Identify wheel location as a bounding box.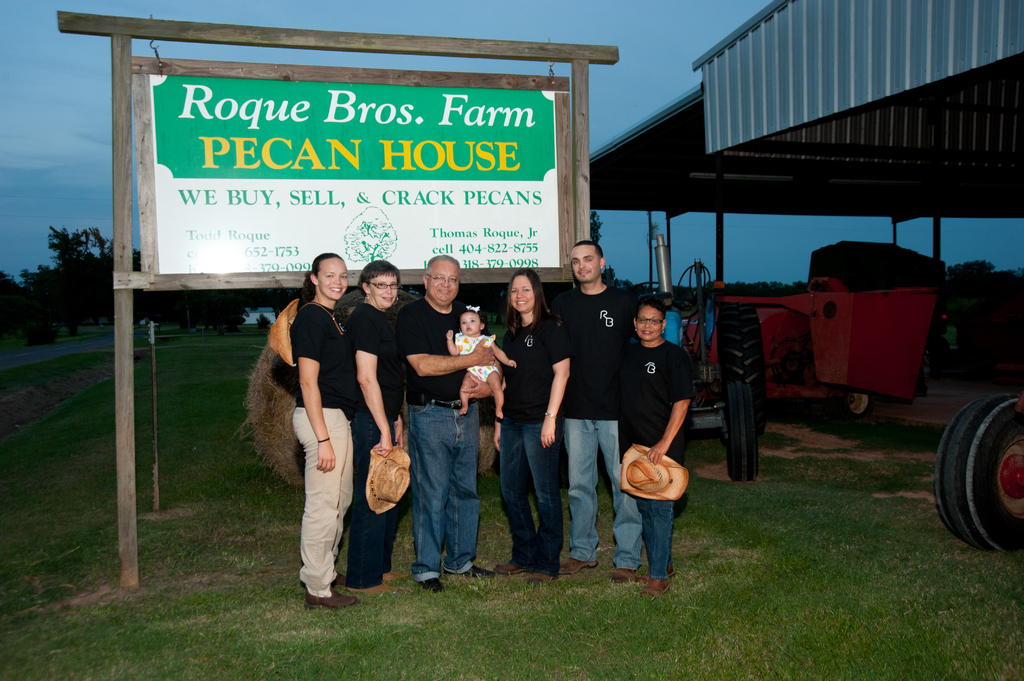
rect(932, 393, 1023, 556).
